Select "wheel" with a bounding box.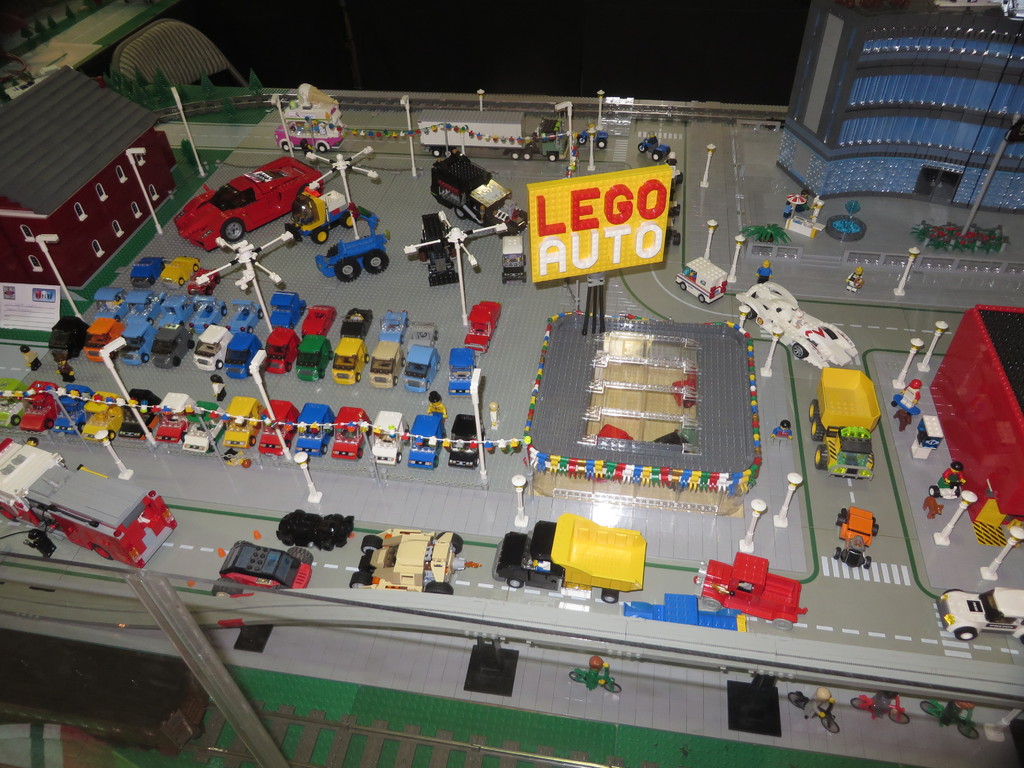
crop(404, 319, 410, 326).
